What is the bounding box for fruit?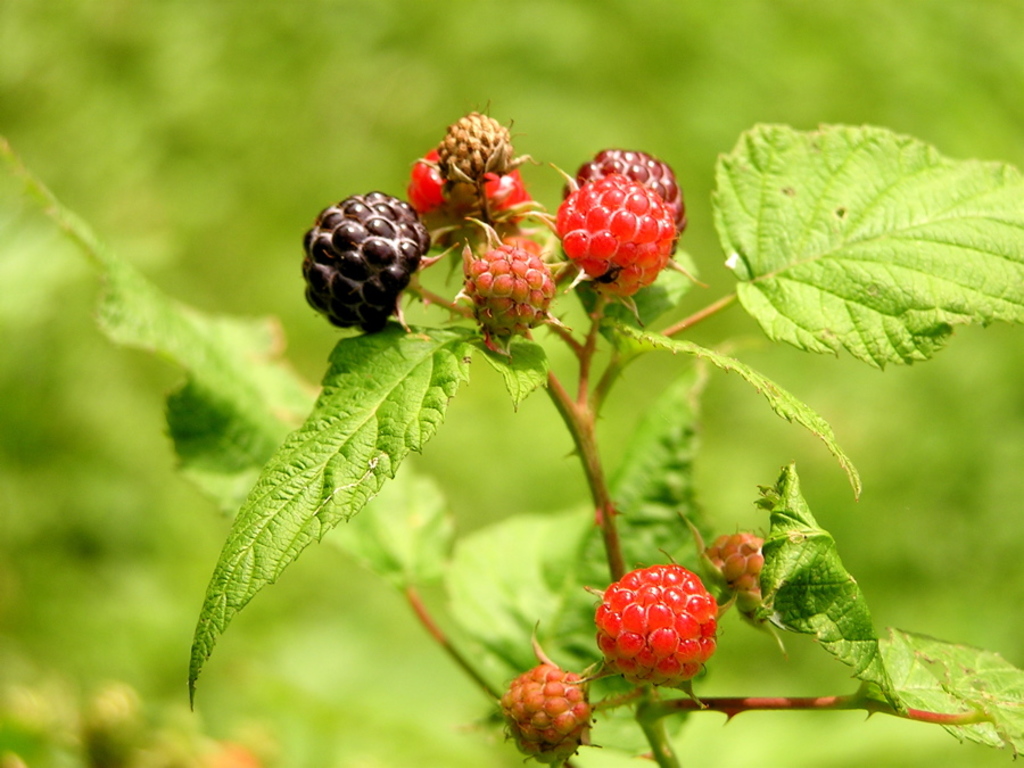
[x1=595, y1=564, x2=721, y2=683].
